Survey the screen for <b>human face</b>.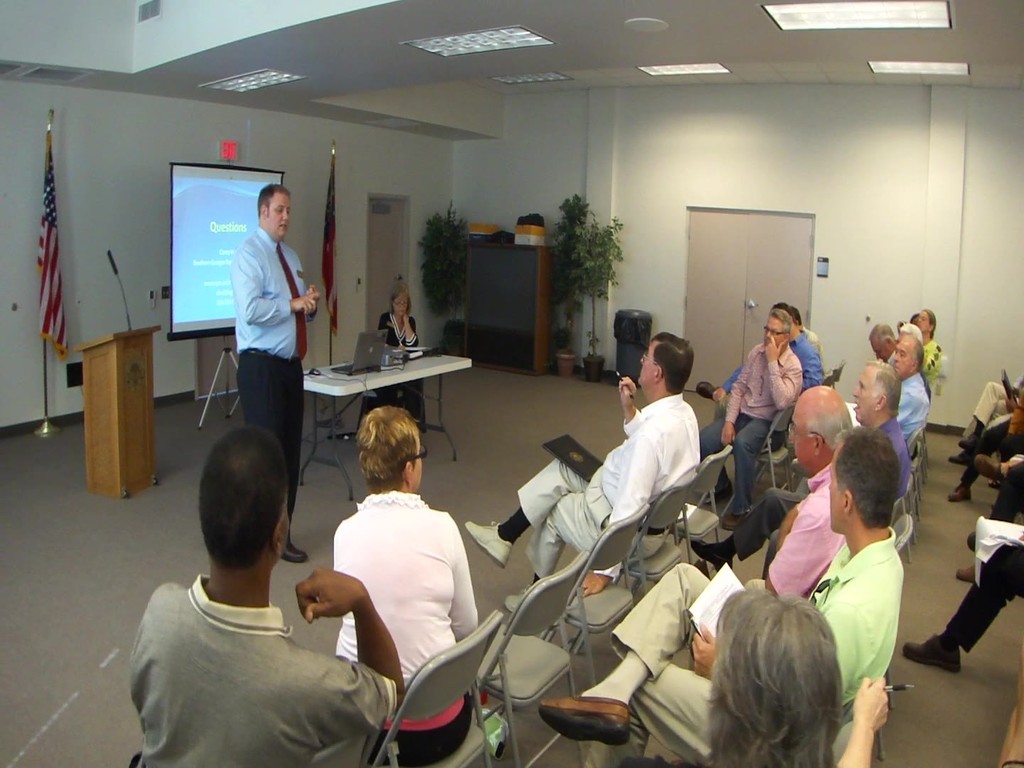
Survey found: [left=828, top=456, right=850, bottom=537].
